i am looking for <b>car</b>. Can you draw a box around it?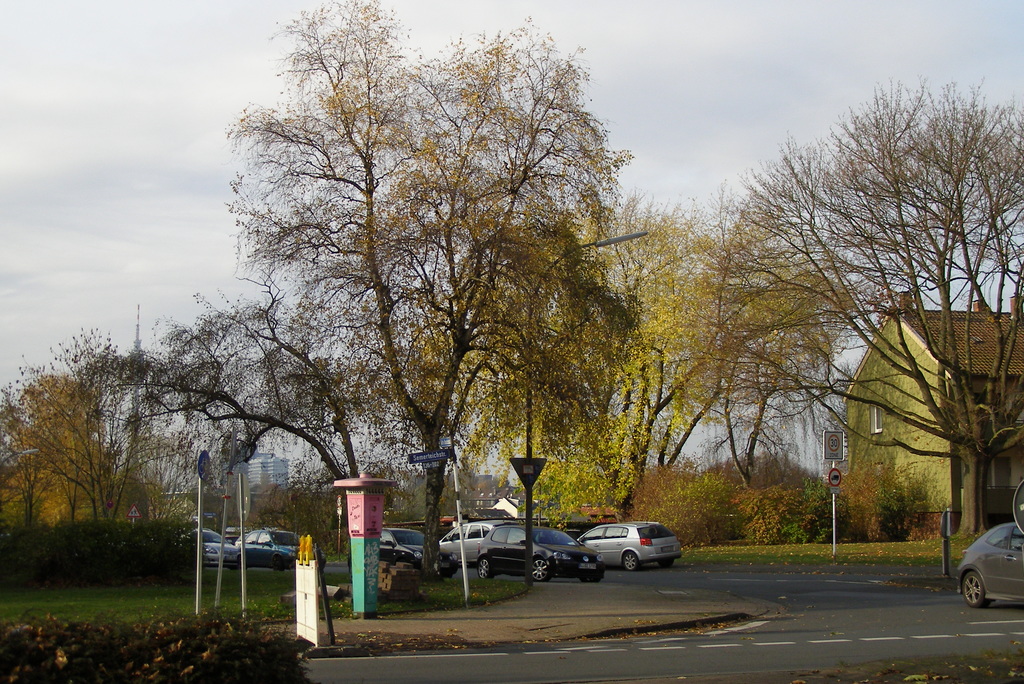
Sure, the bounding box is bbox=[477, 524, 610, 583].
